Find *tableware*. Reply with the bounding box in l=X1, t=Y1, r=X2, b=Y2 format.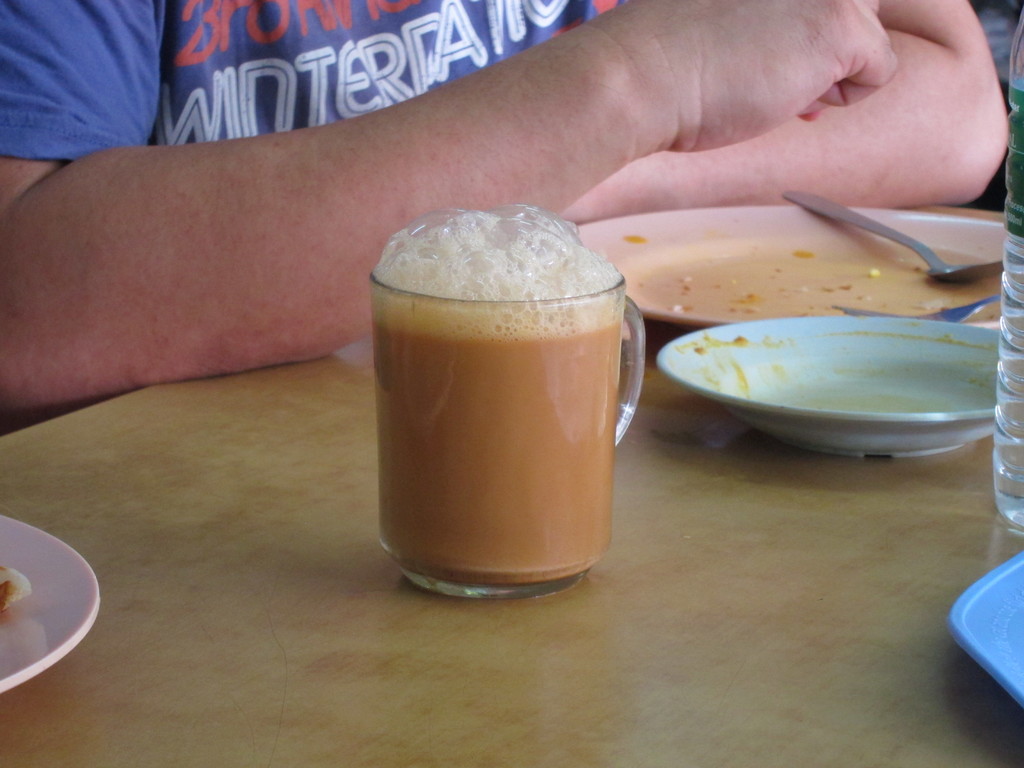
l=361, t=206, r=646, b=600.
